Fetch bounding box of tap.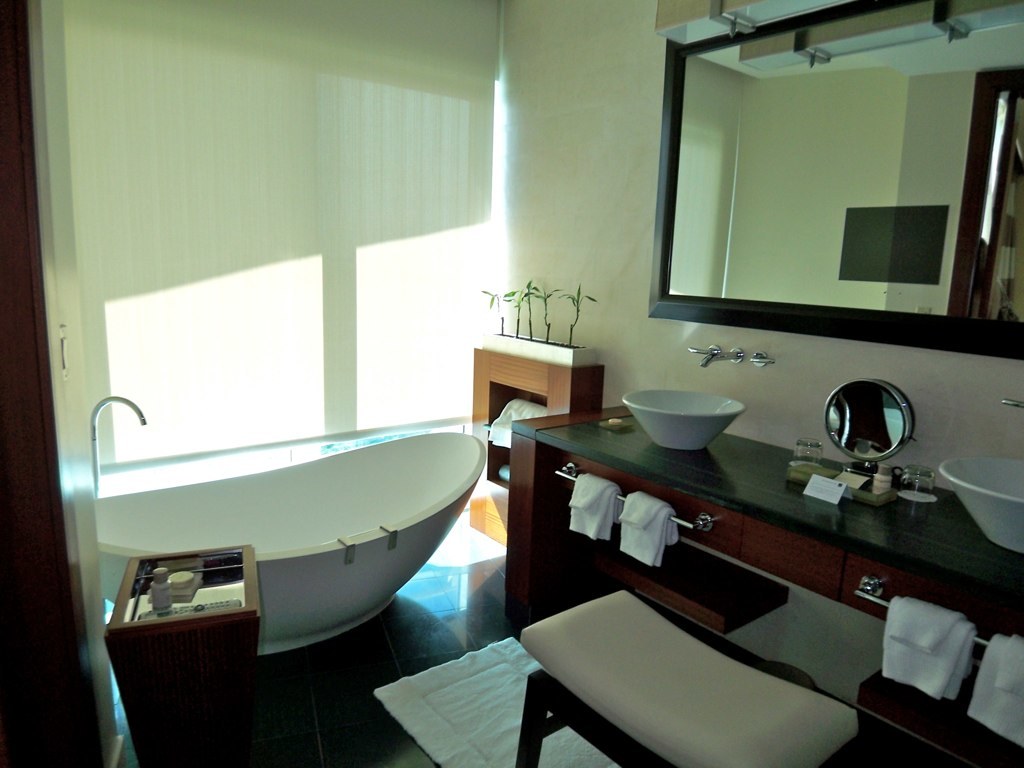
Bbox: rect(686, 346, 722, 362).
